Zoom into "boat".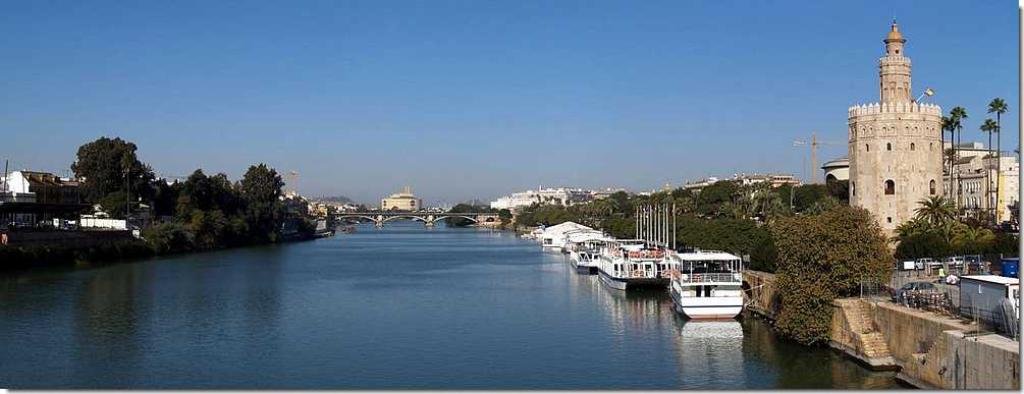
Zoom target: region(567, 226, 613, 270).
